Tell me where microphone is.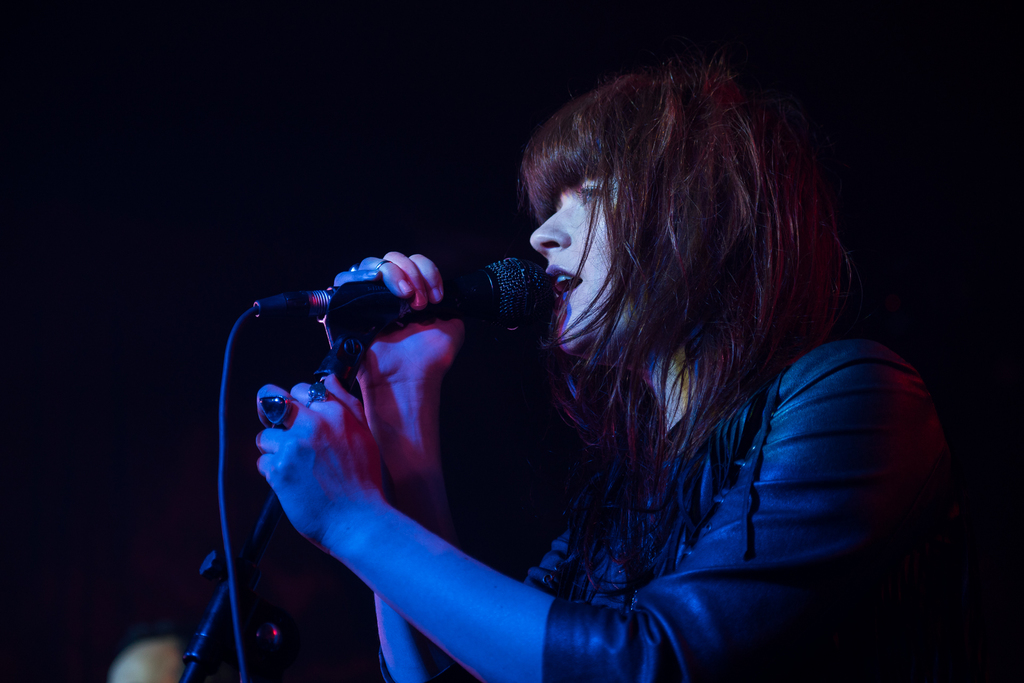
microphone is at BBox(245, 240, 555, 332).
